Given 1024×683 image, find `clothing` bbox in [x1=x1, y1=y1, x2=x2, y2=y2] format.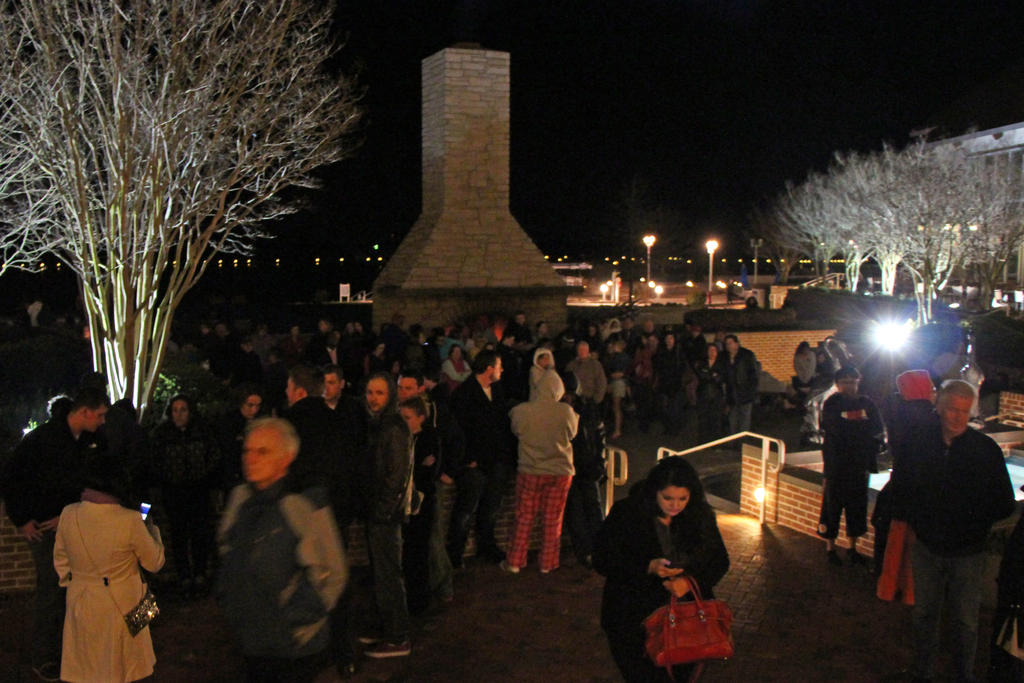
[x1=437, y1=333, x2=461, y2=361].
